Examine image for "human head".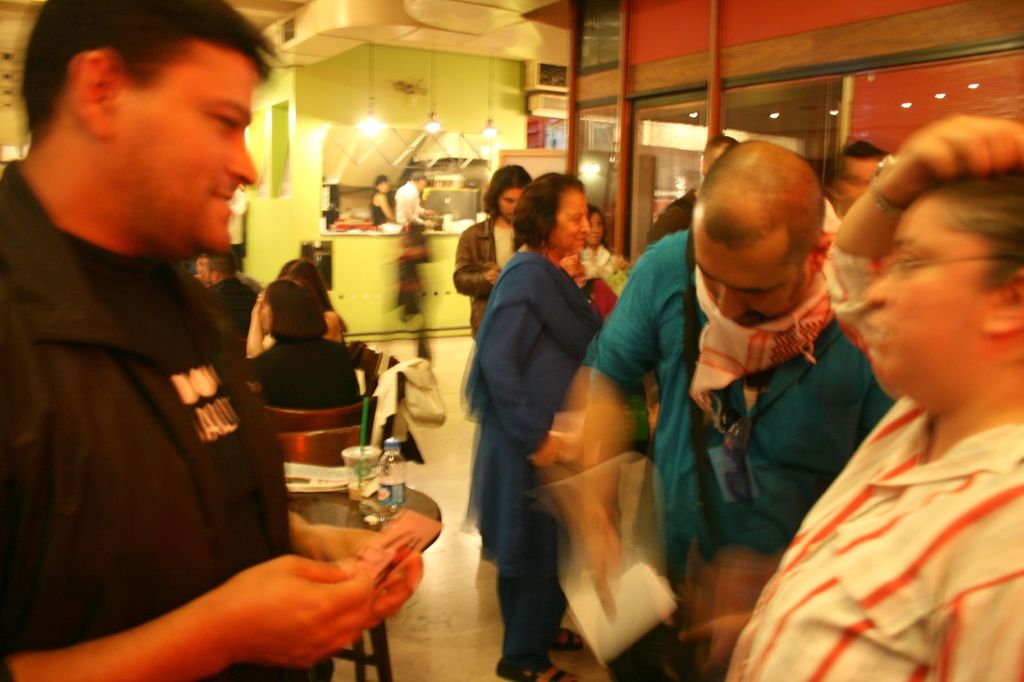
Examination result: {"left": 196, "top": 251, "right": 241, "bottom": 289}.
